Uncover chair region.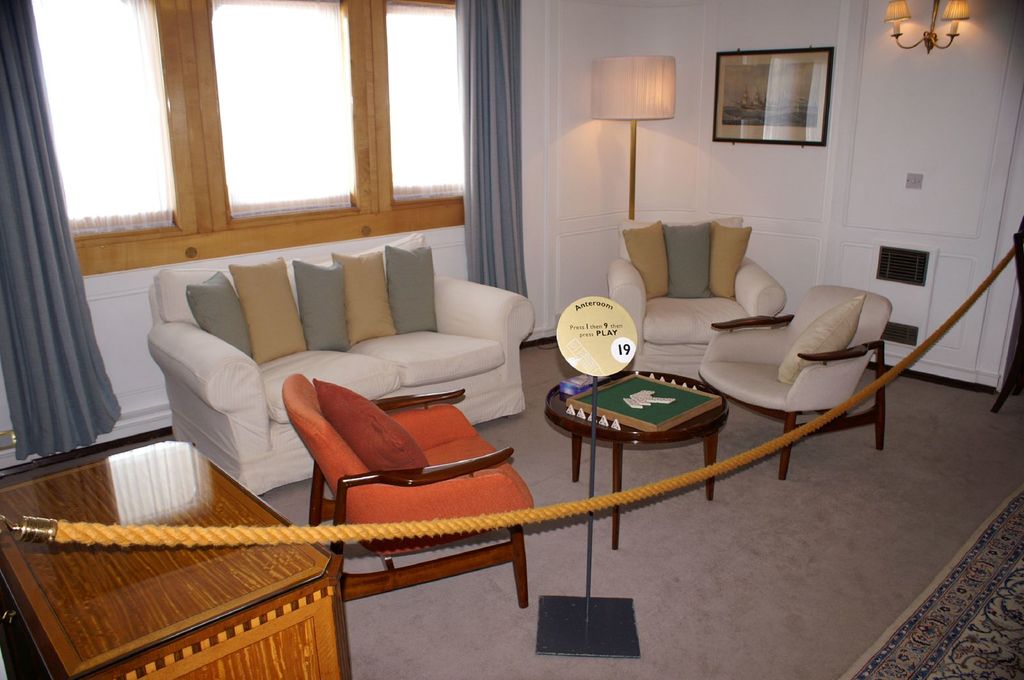
Uncovered: (604, 212, 781, 400).
